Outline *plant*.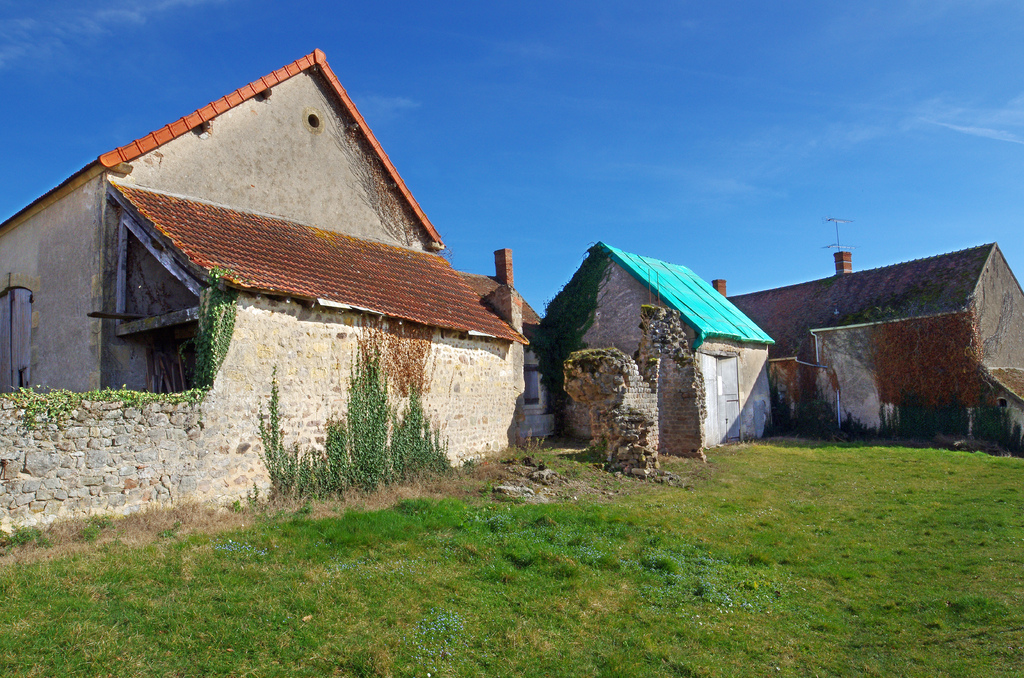
Outline: 883 383 937 439.
